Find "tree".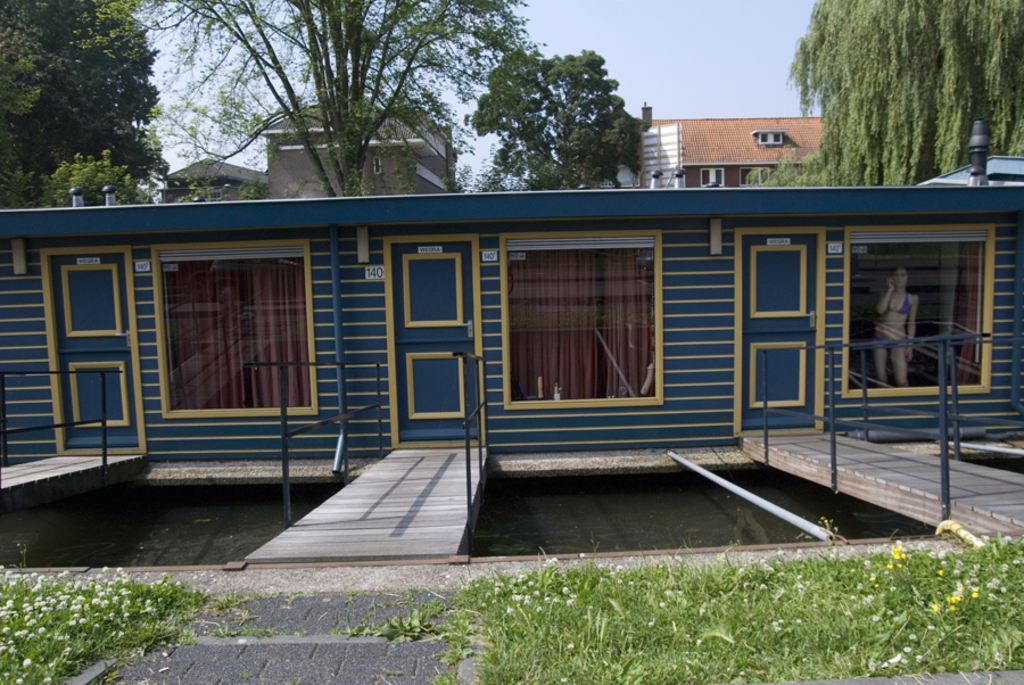
<region>453, 51, 659, 179</region>.
